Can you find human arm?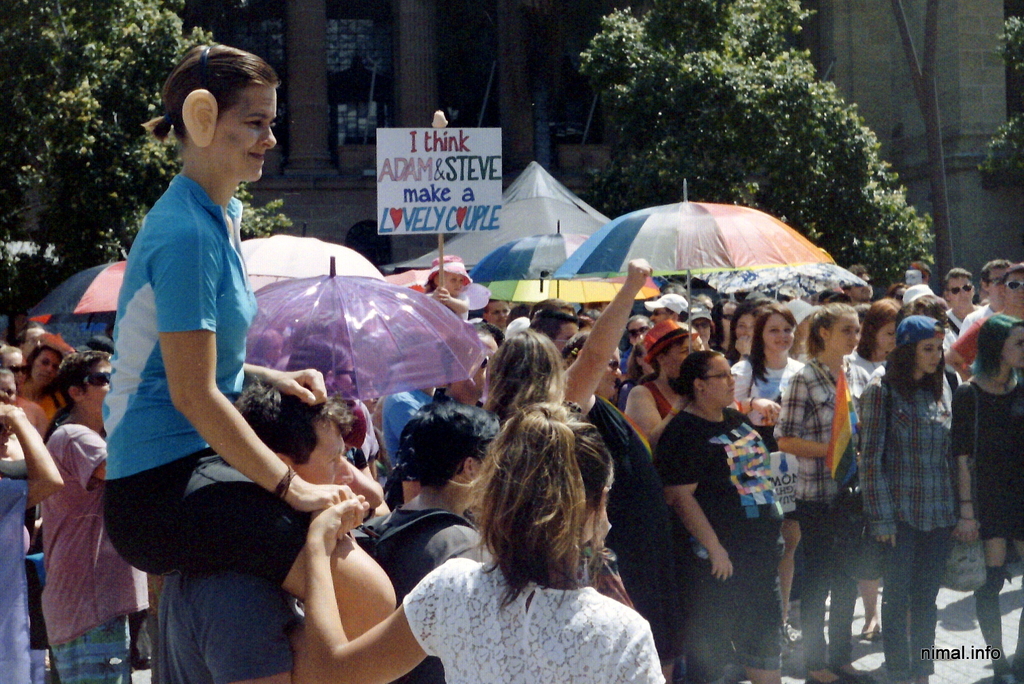
Yes, bounding box: {"x1": 945, "y1": 382, "x2": 982, "y2": 553}.
